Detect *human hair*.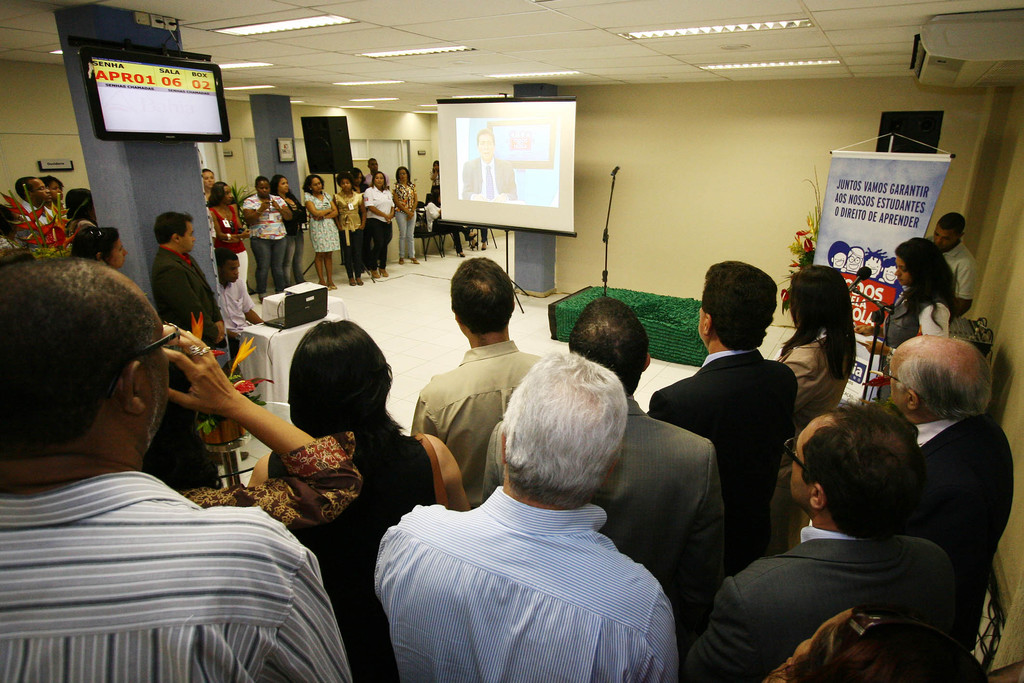
Detected at 826, 241, 847, 262.
